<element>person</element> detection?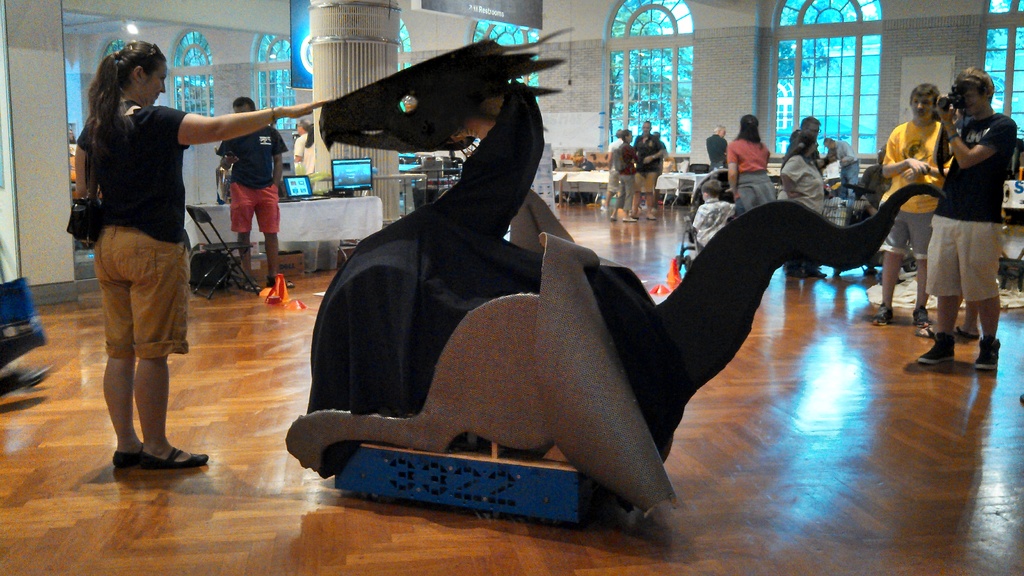
select_region(777, 125, 829, 283)
